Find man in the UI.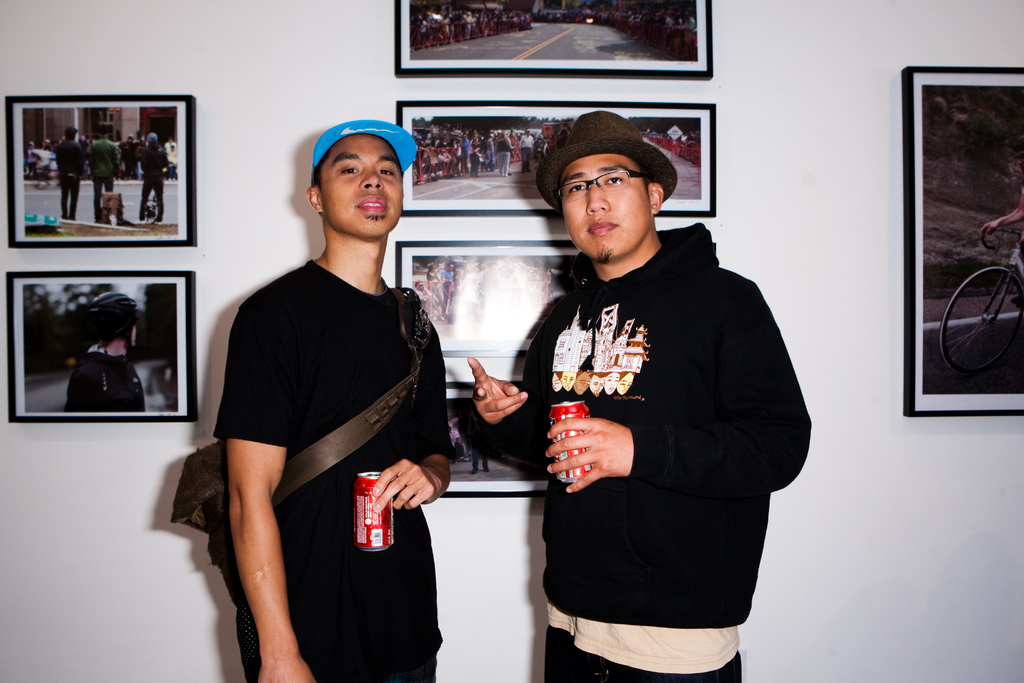
UI element at left=214, top=122, right=458, bottom=682.
